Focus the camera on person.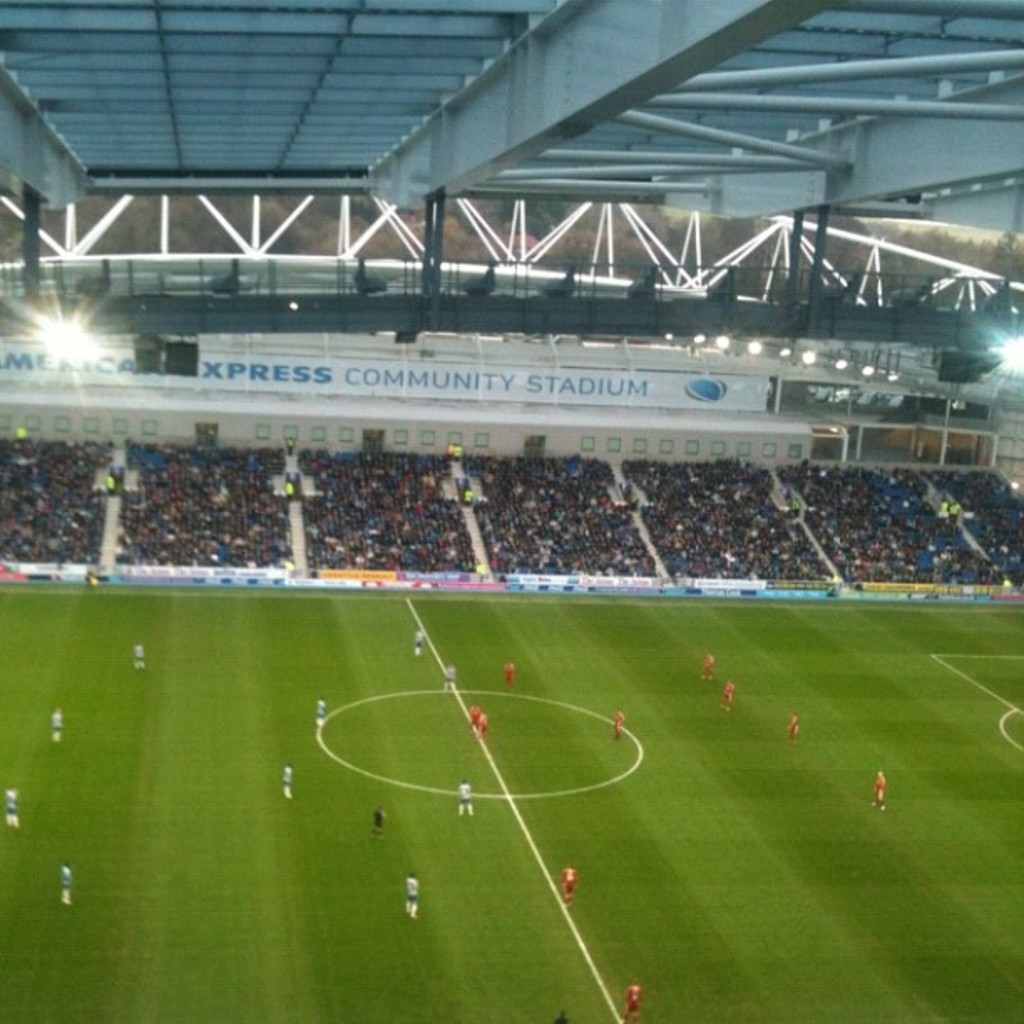
Focus region: [left=450, top=775, right=475, bottom=818].
